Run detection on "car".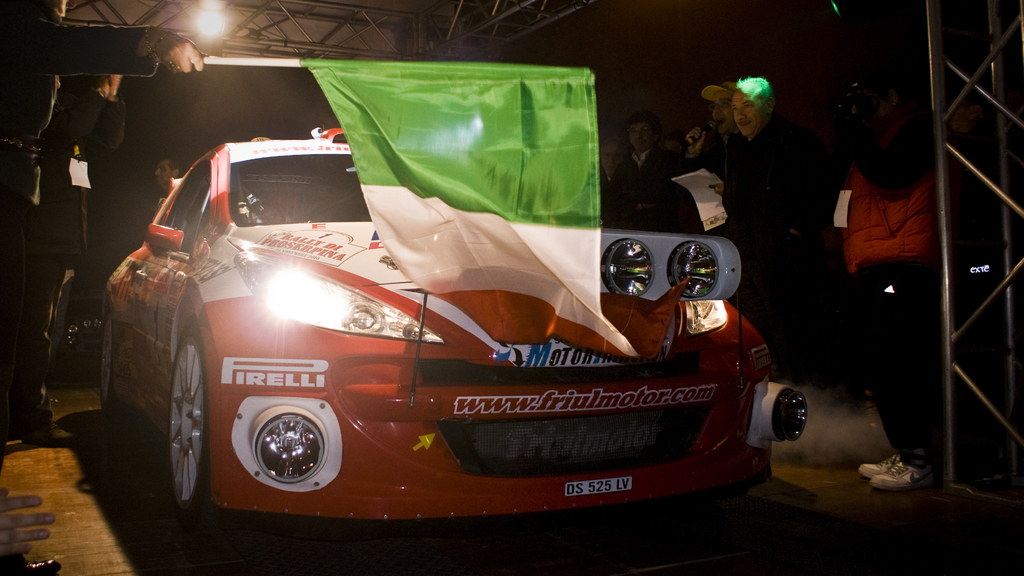
Result: [x1=102, y1=137, x2=808, y2=518].
